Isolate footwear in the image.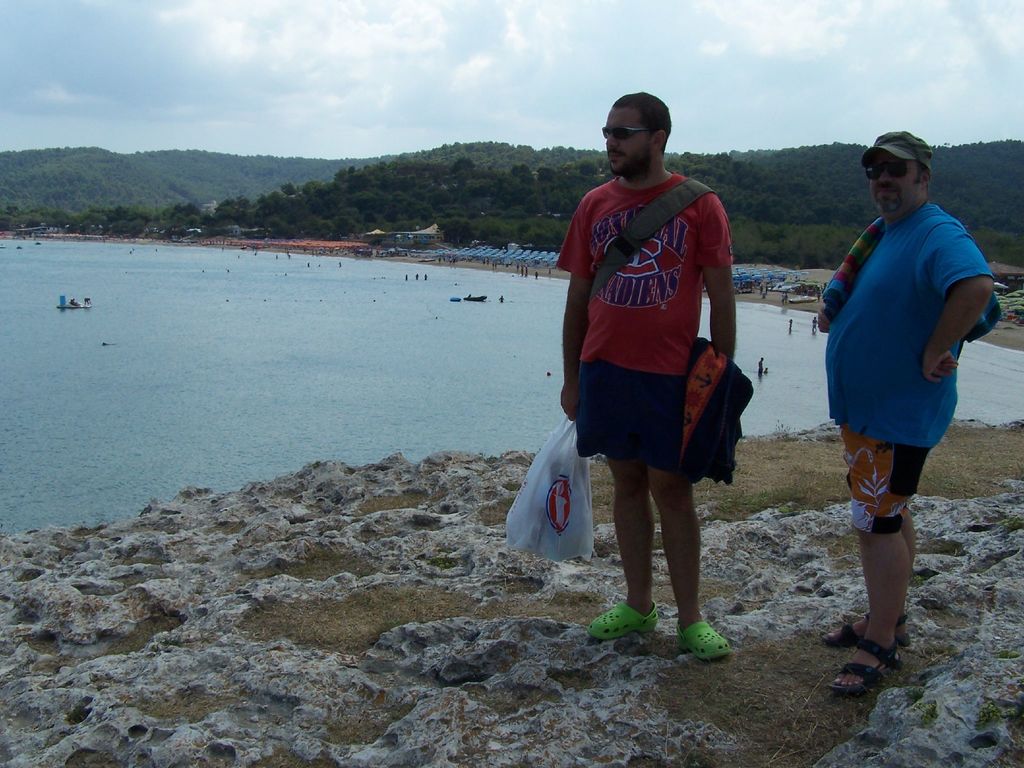
Isolated region: x1=585, y1=599, x2=657, y2=641.
